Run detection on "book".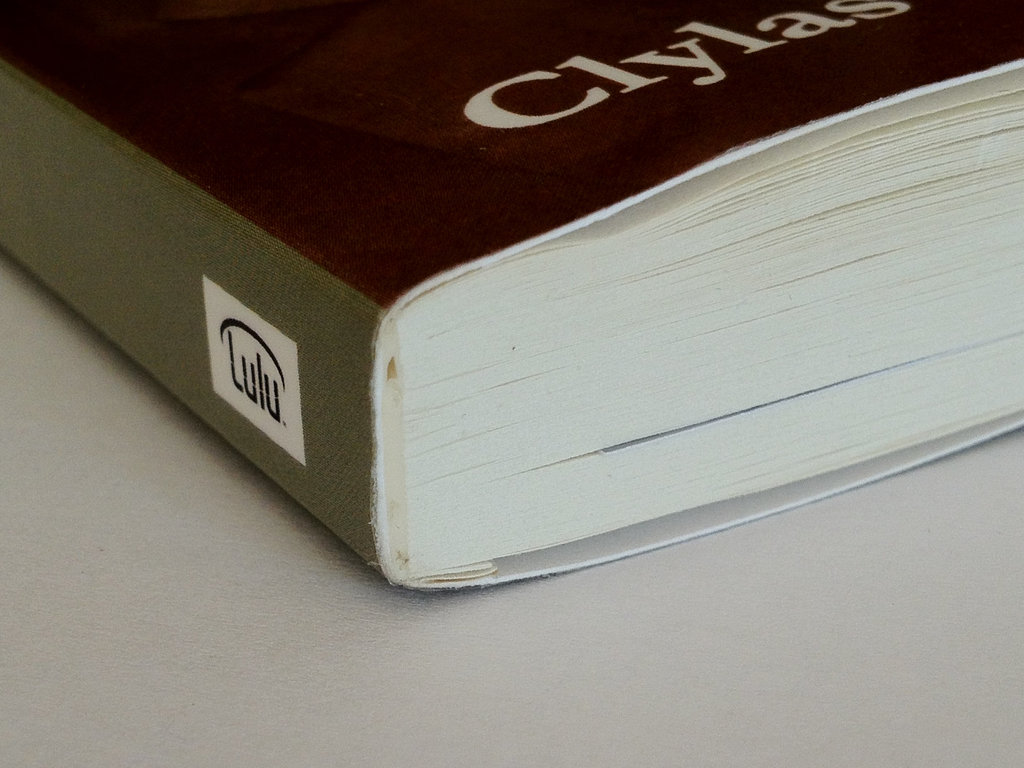
Result: [left=0, top=0, right=1023, bottom=596].
